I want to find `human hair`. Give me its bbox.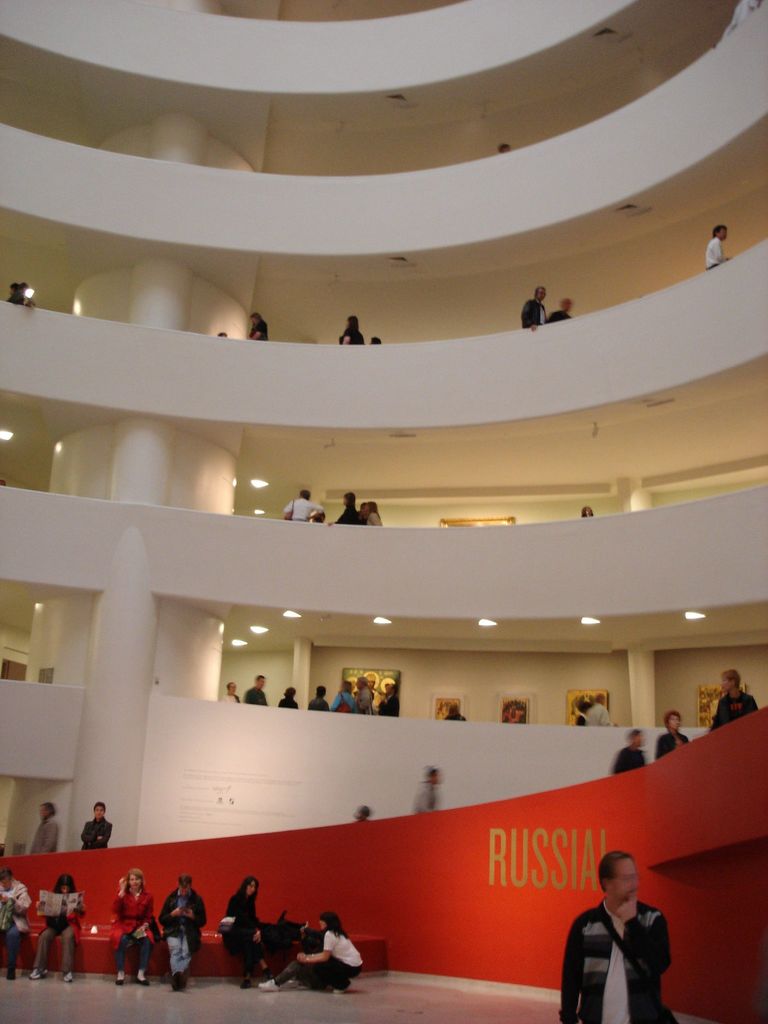
bbox(596, 849, 635, 897).
